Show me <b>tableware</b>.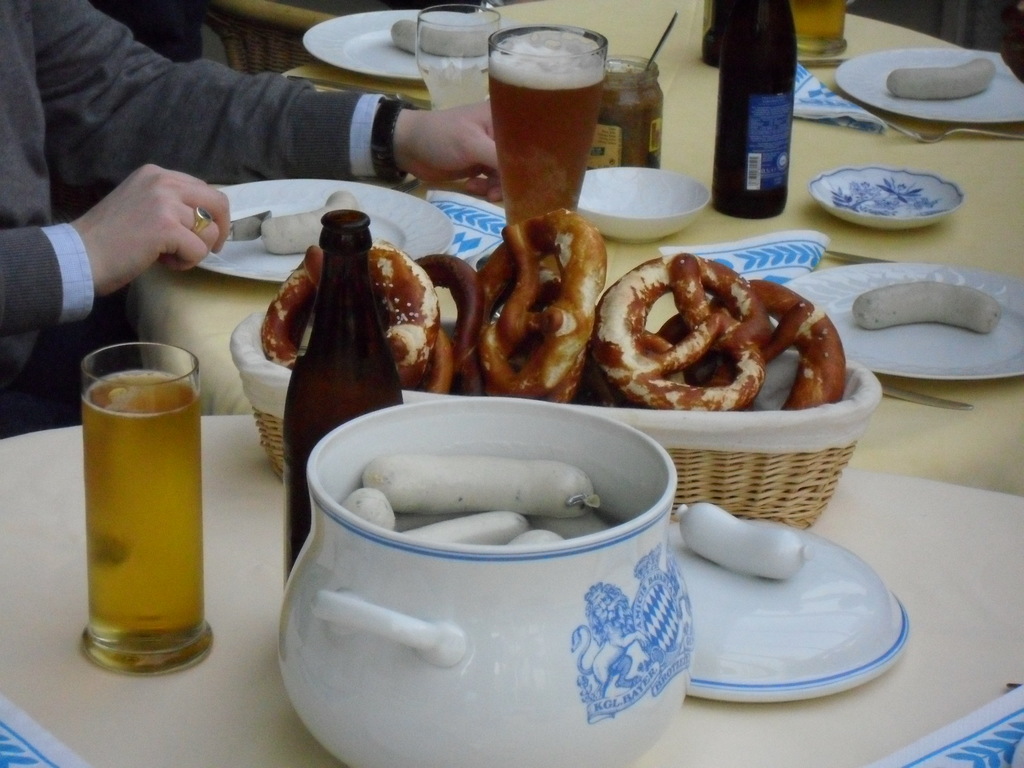
<b>tableware</b> is here: <region>807, 164, 962, 232</region>.
